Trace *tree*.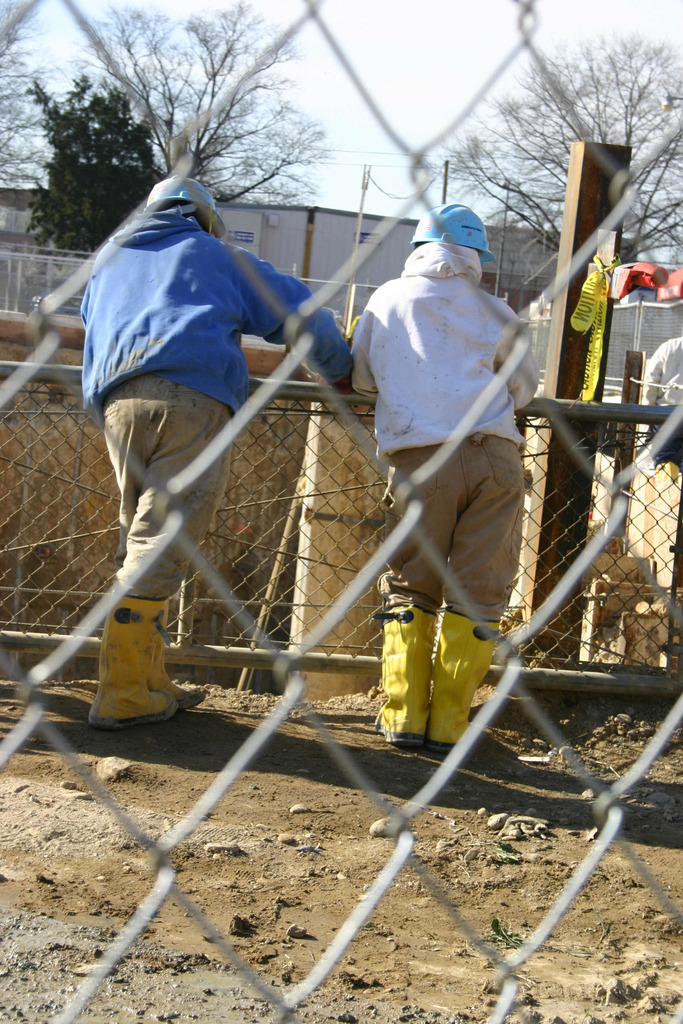
Traced to x1=84 y1=0 x2=329 y2=209.
